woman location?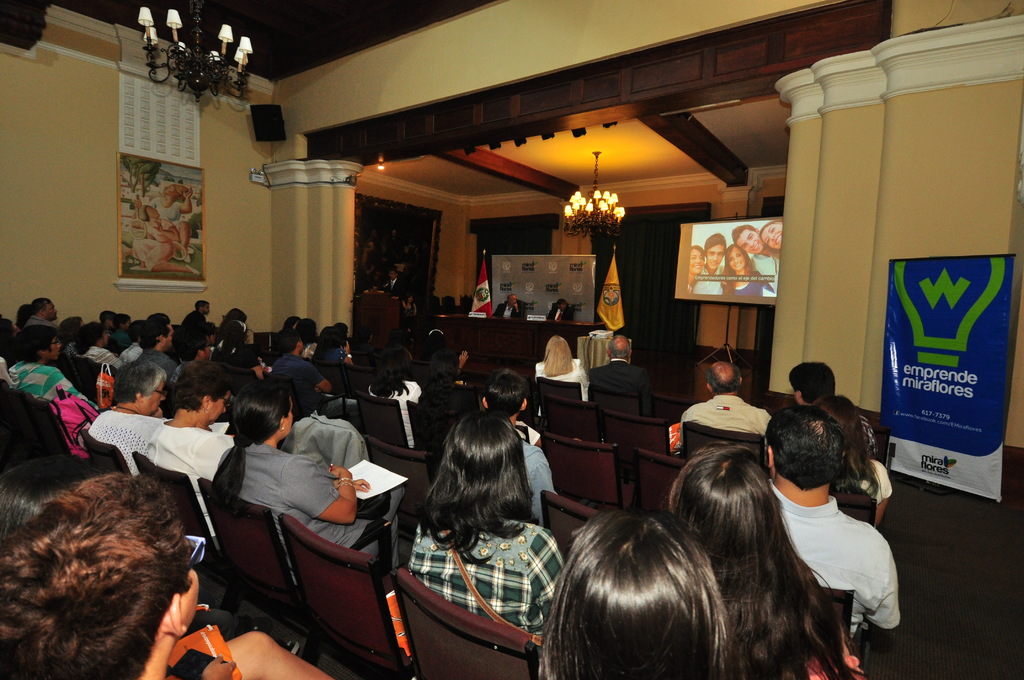
666, 439, 872, 679
